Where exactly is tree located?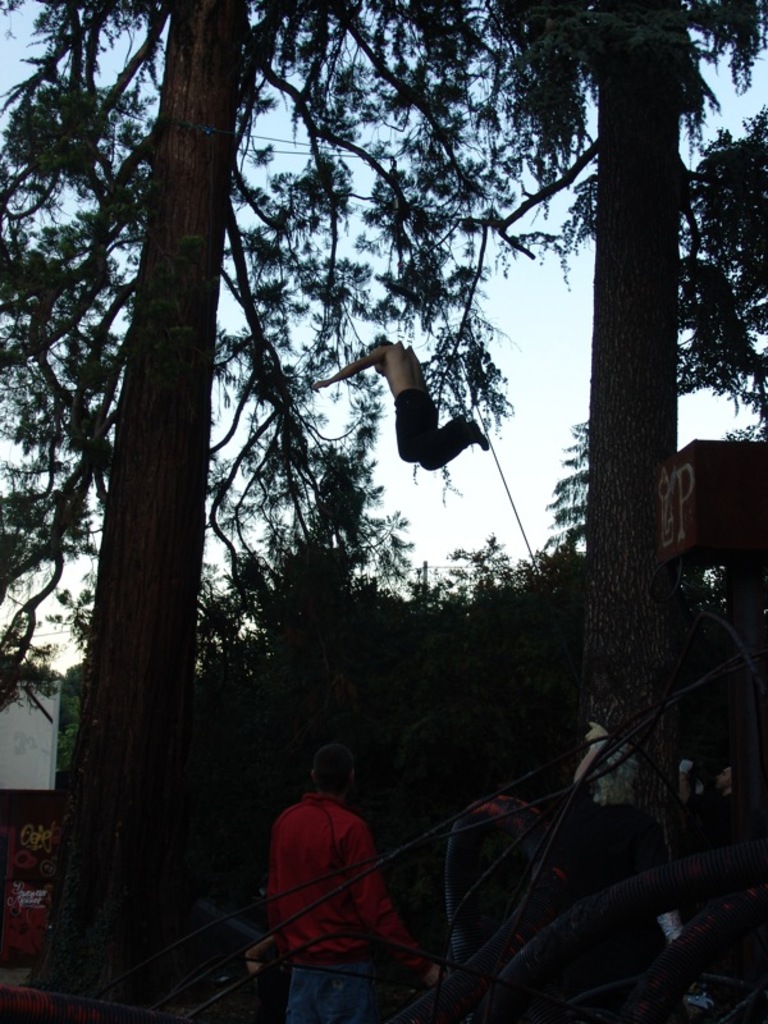
Its bounding box is <region>570, 105, 767, 407</region>.
